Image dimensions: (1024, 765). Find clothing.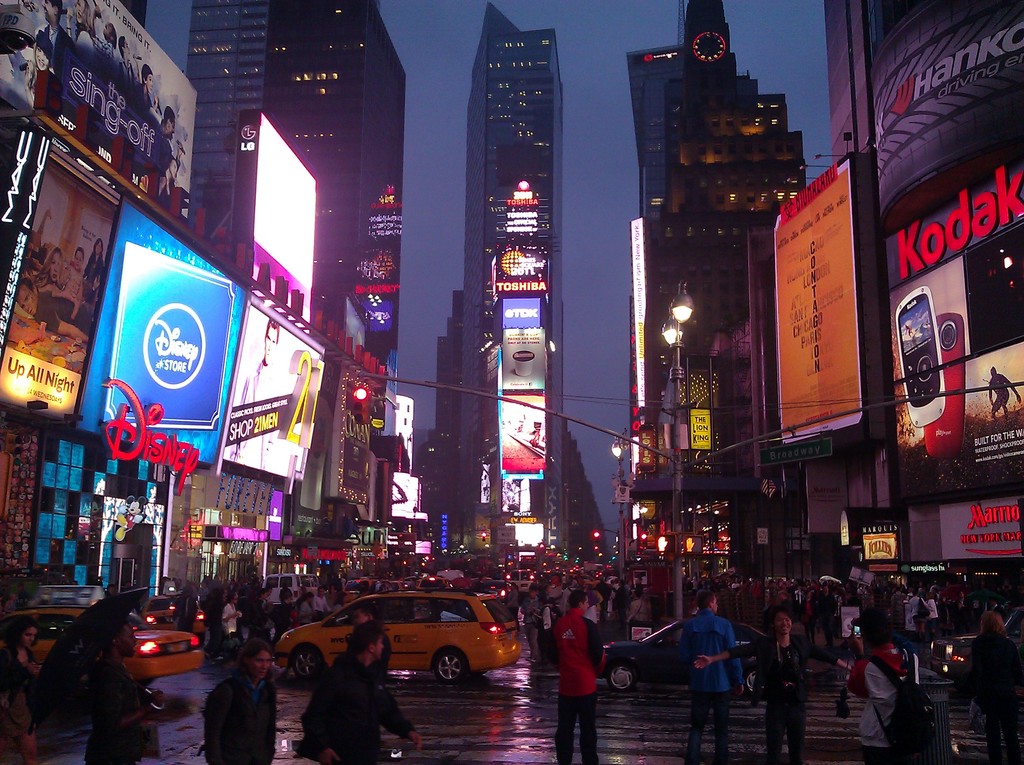
{"x1": 198, "y1": 666, "x2": 280, "y2": 764}.
